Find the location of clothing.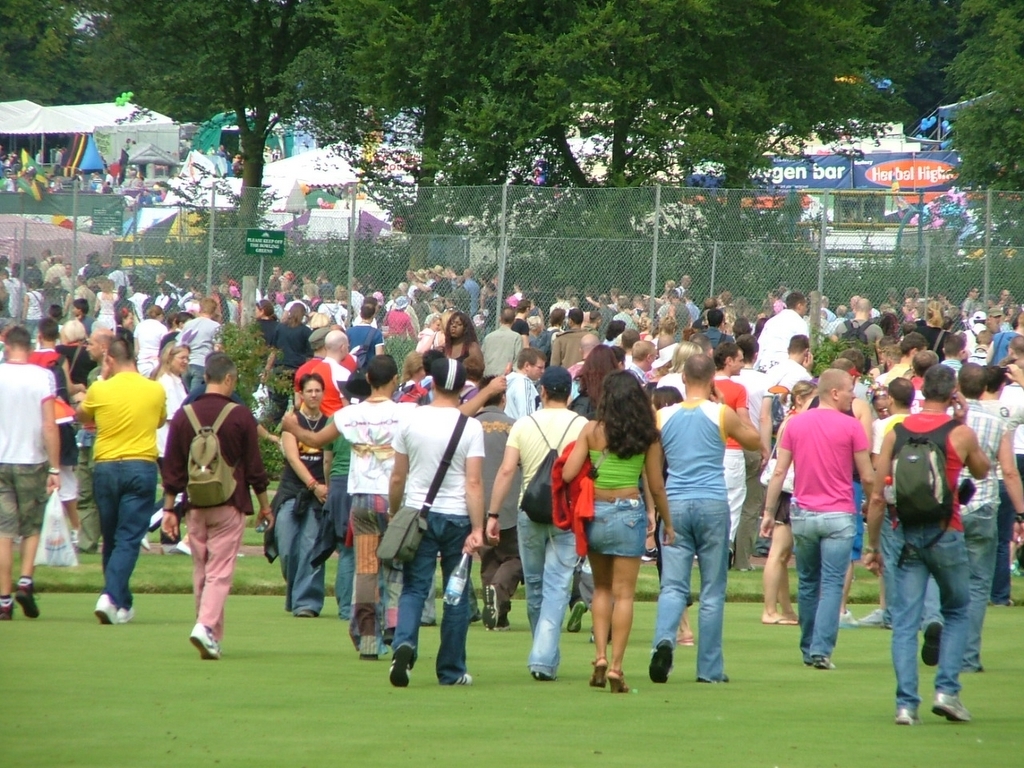
Location: [700,326,731,353].
